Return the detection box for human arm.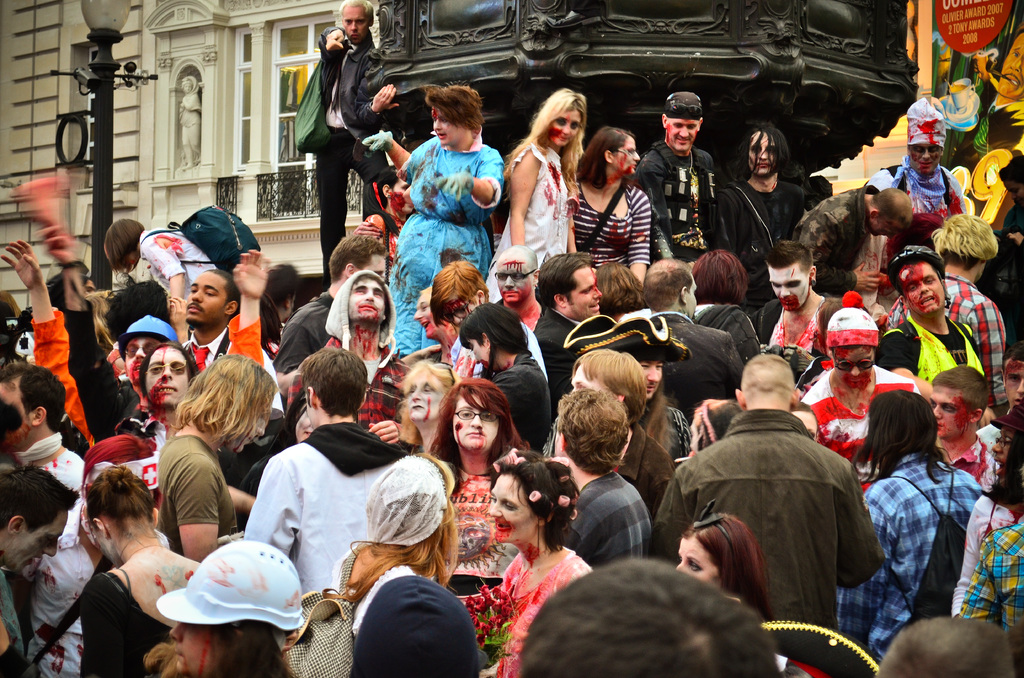
l=81, t=569, r=122, b=677.
